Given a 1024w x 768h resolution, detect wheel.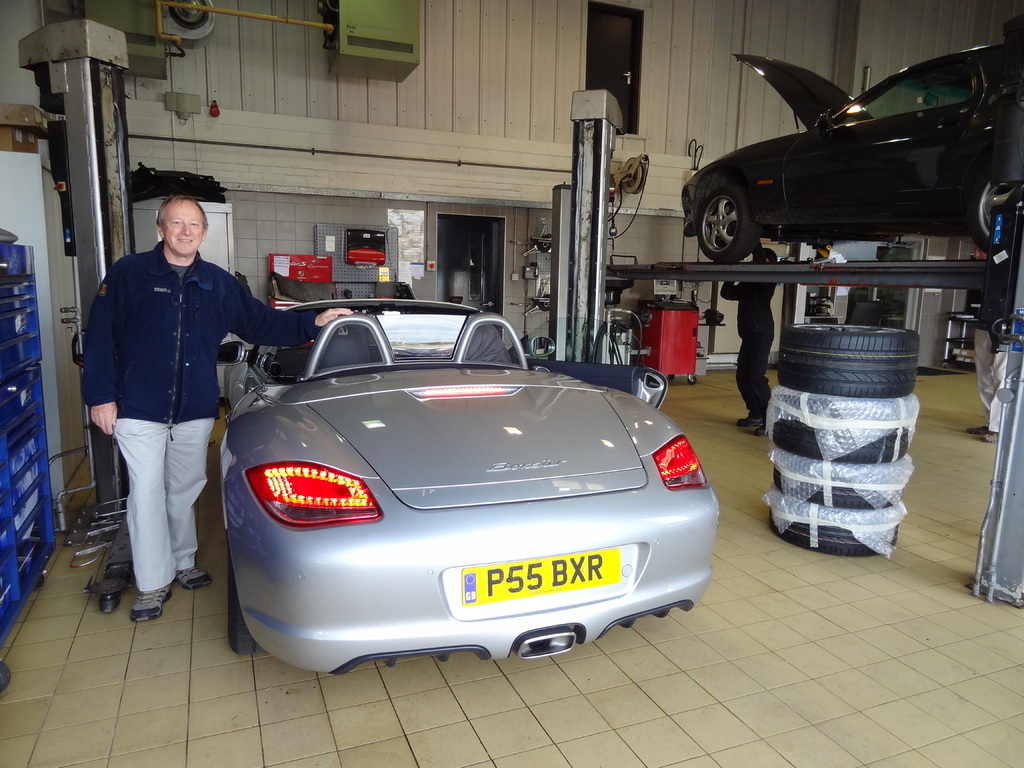
box=[779, 324, 920, 396].
